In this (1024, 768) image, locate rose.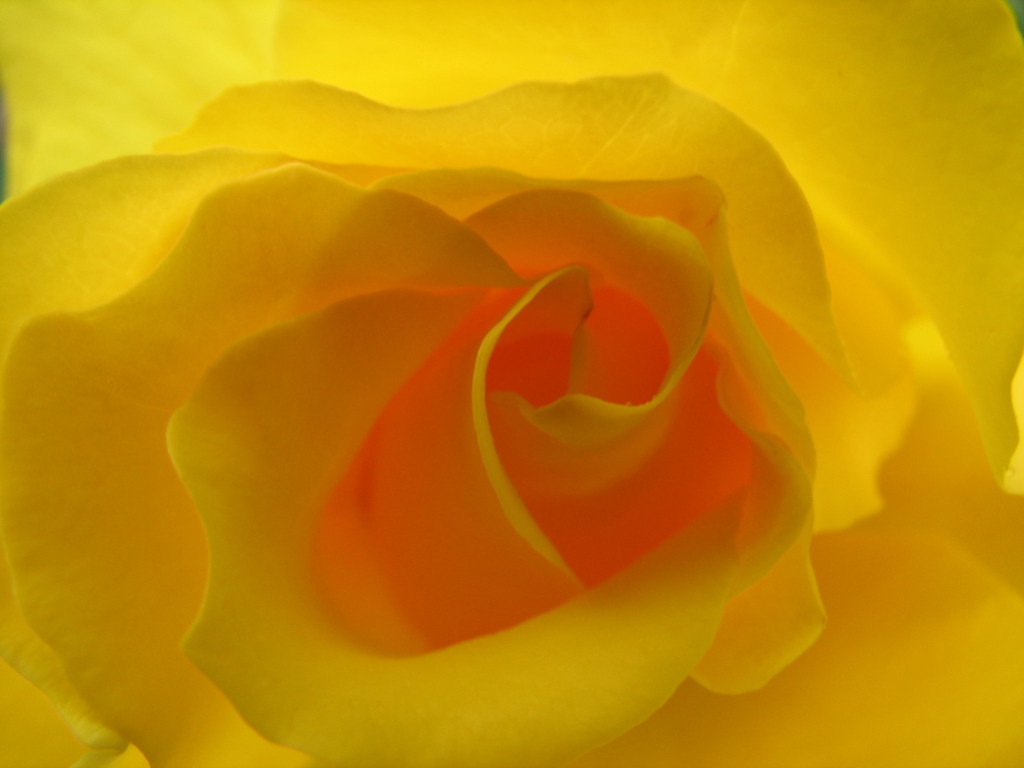
Bounding box: crop(1, 0, 1023, 767).
